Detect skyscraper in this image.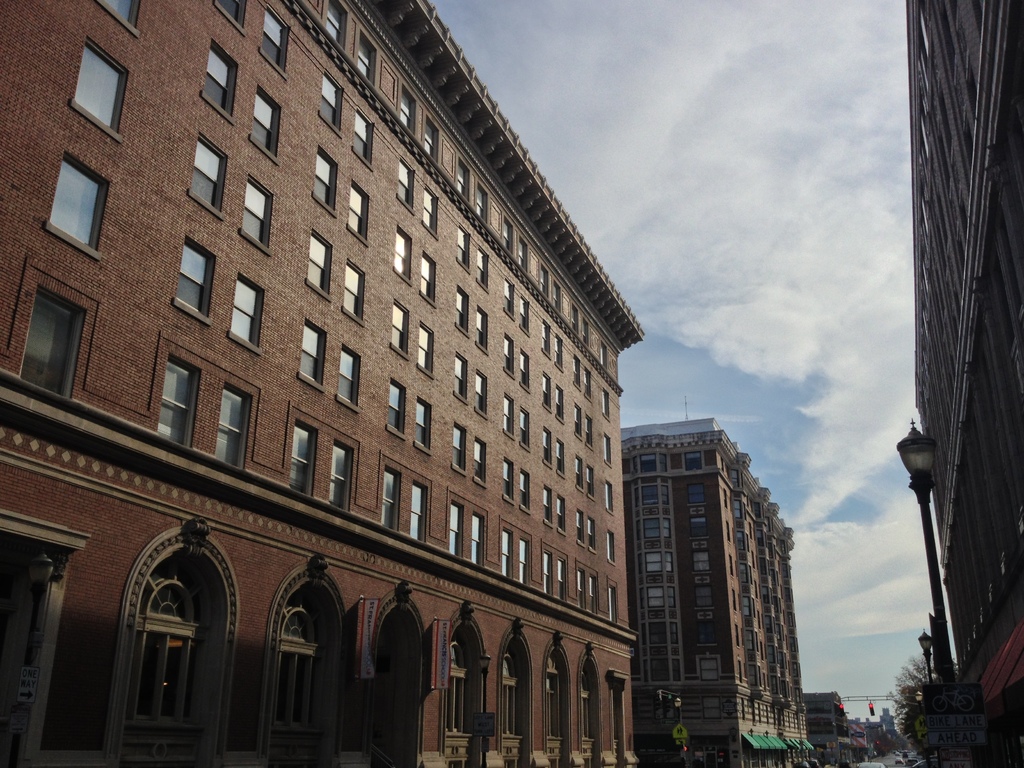
Detection: region(603, 378, 819, 760).
